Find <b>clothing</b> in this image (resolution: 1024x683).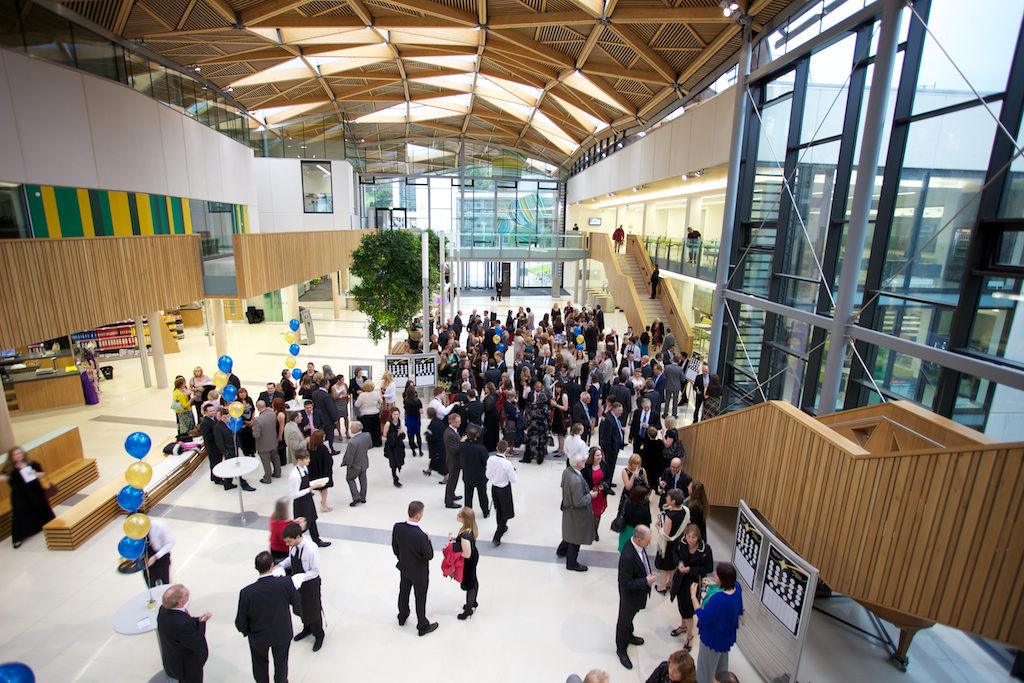
region(488, 453, 516, 535).
